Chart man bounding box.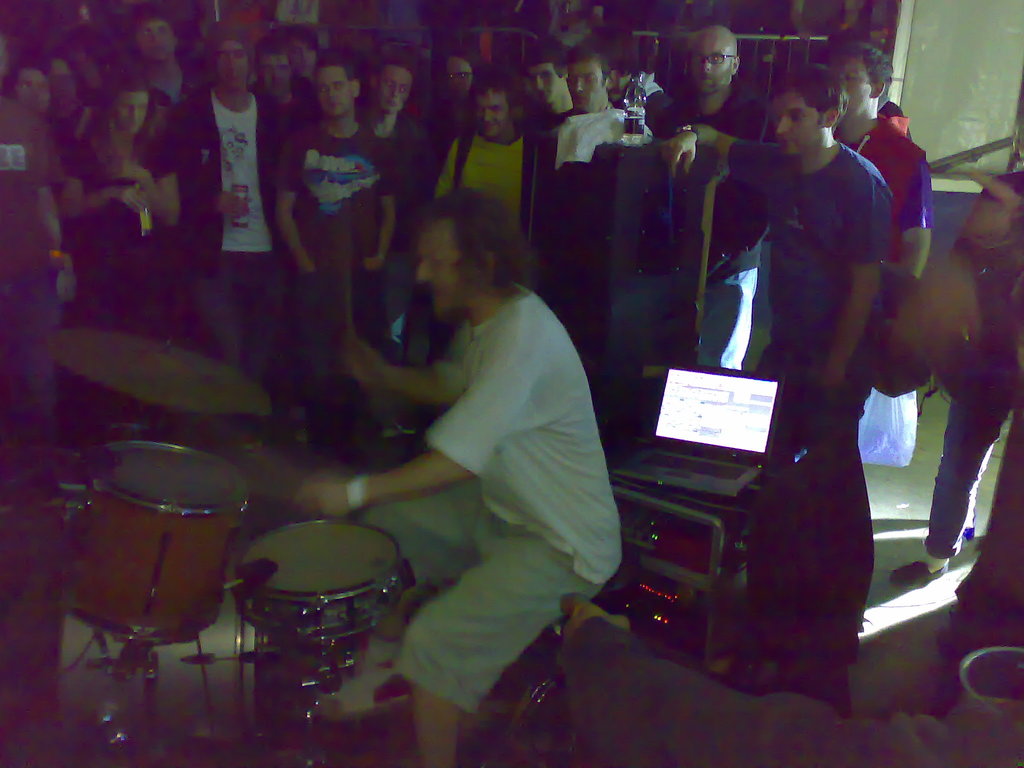
Charted: 133, 31, 308, 420.
